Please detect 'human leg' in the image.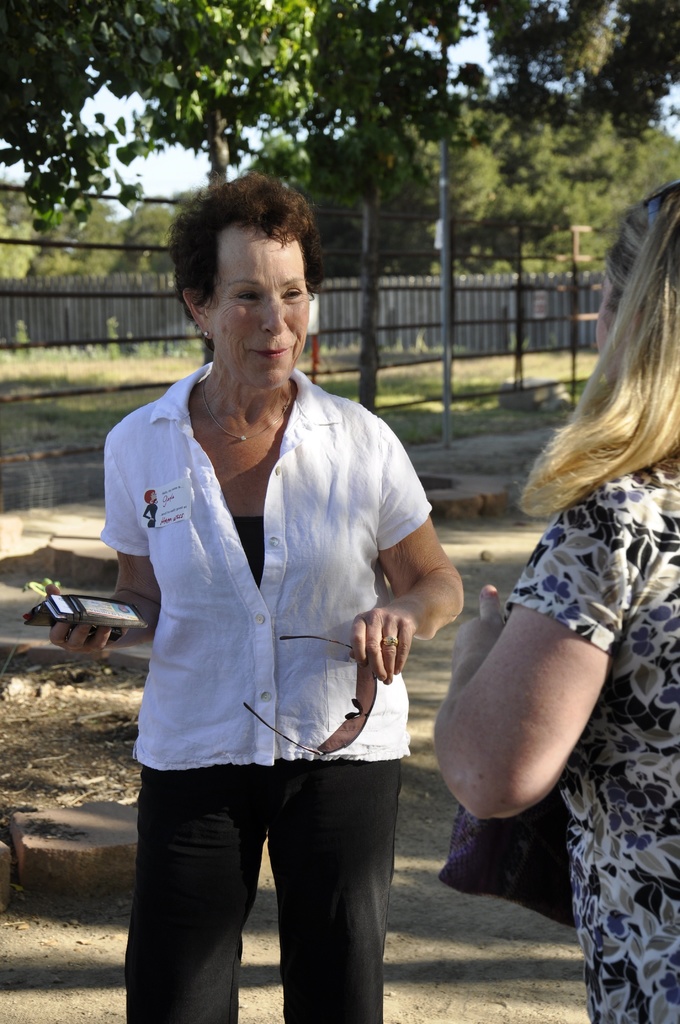
<box>129,764,269,1019</box>.
